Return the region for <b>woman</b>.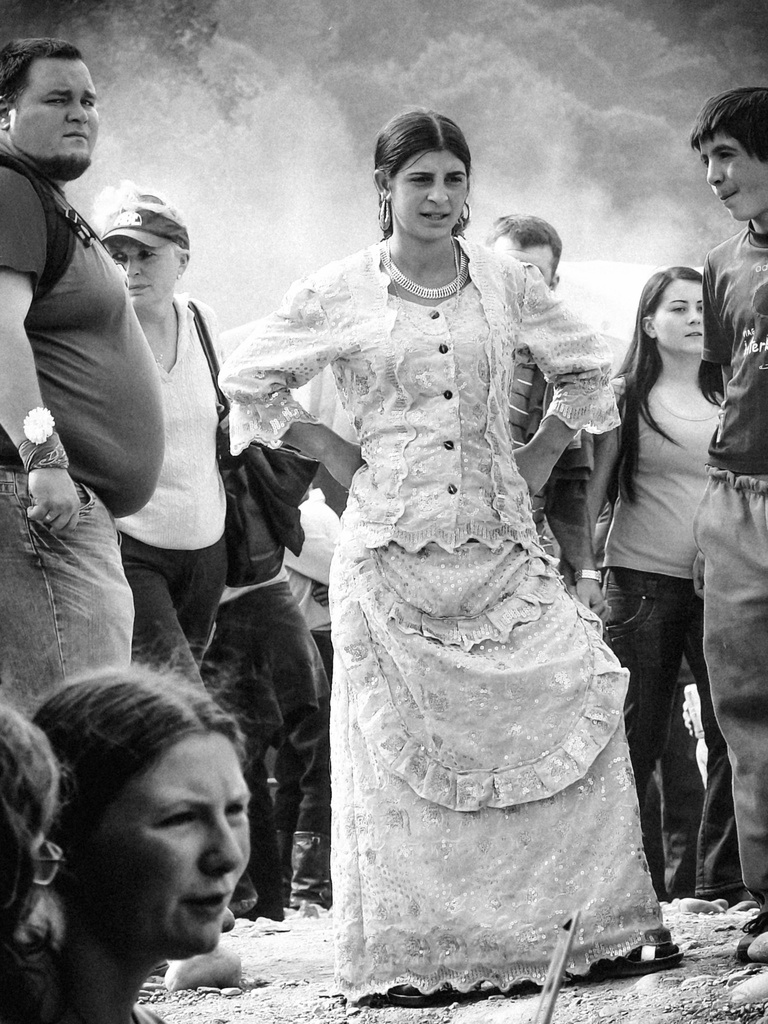
box(574, 259, 751, 903).
